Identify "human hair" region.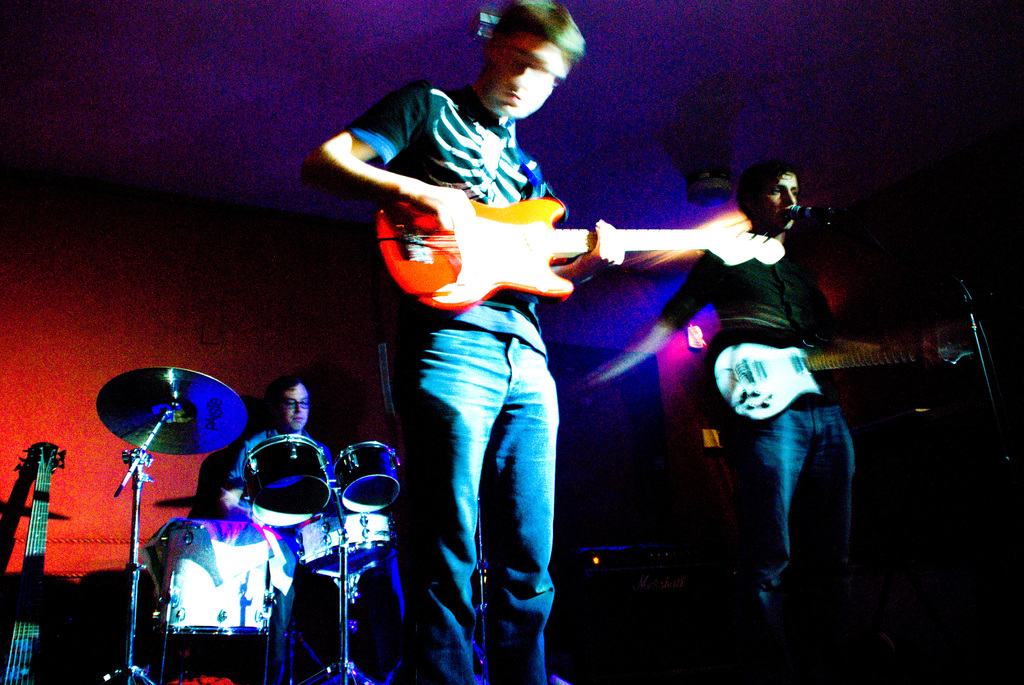
Region: [264,376,306,422].
